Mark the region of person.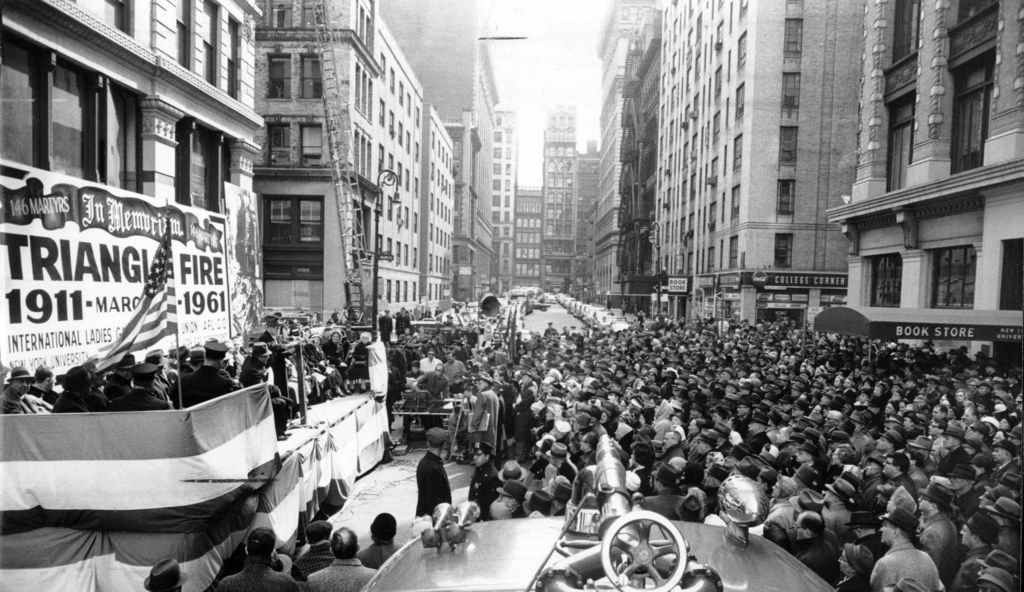
Region: 958, 504, 998, 590.
